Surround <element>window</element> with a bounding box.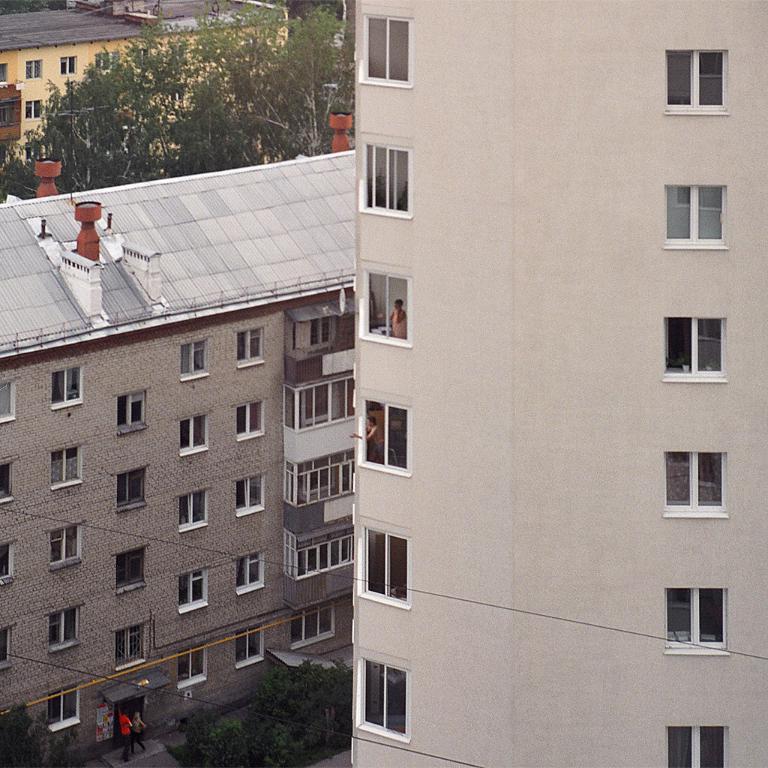
668/716/723/767.
